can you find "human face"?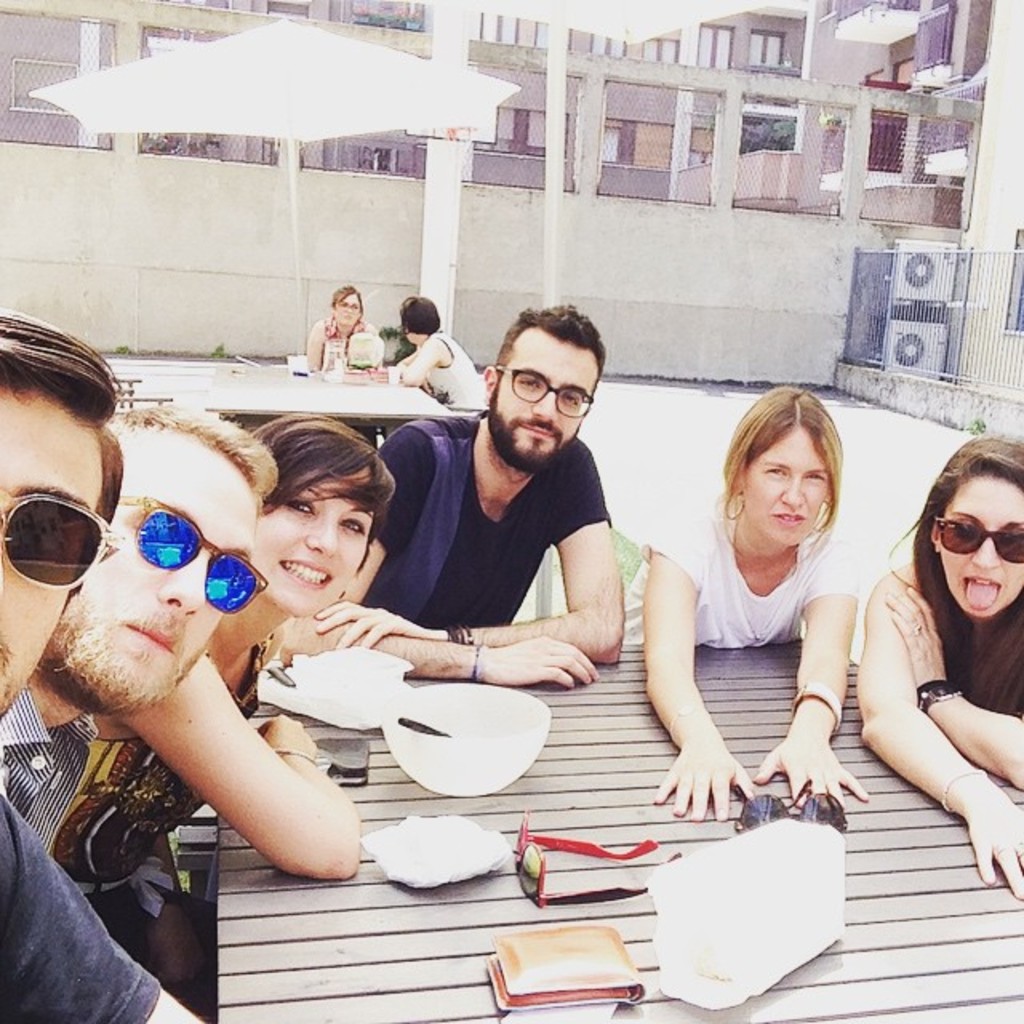
Yes, bounding box: 941 472 1022 611.
